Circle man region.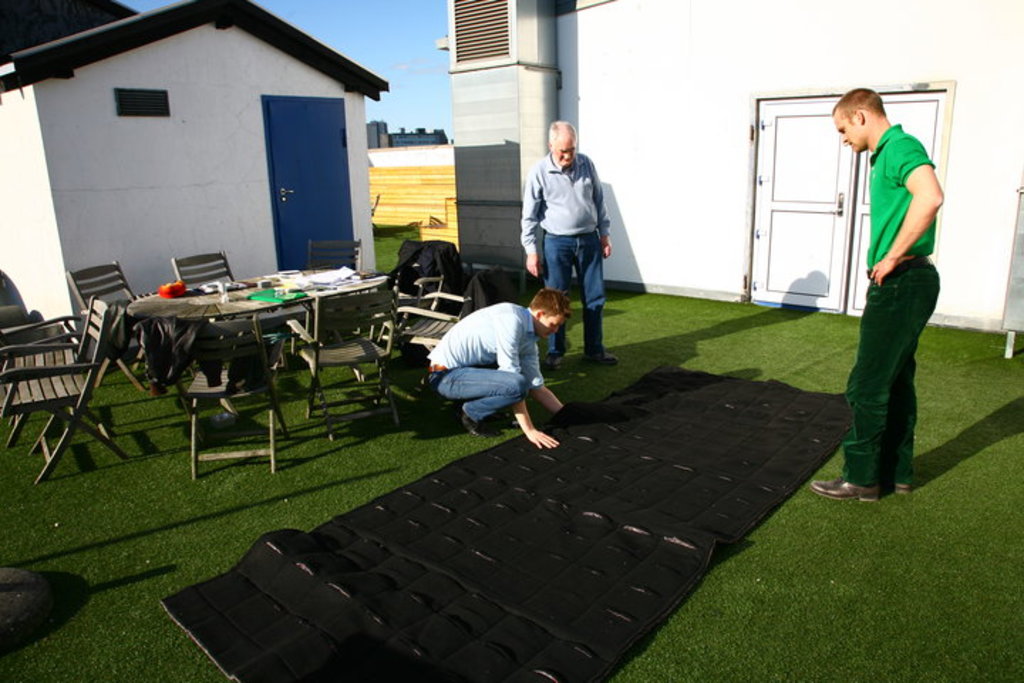
Region: left=412, top=277, right=562, bottom=457.
